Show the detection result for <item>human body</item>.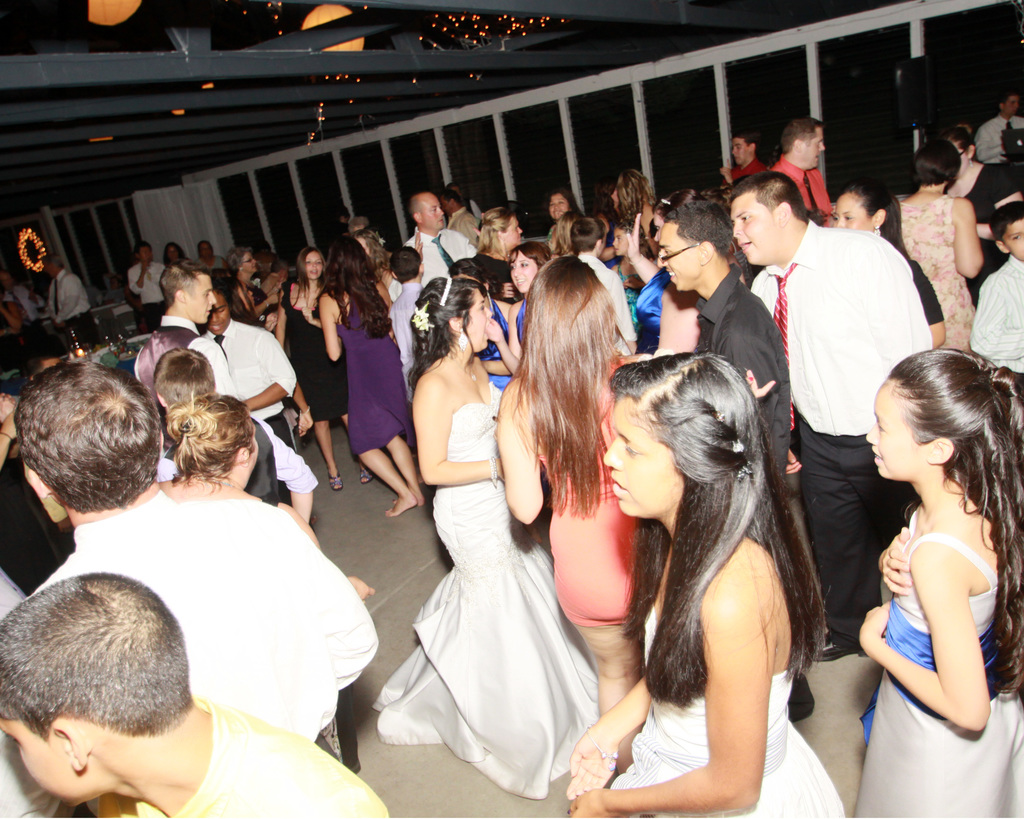
{"x1": 492, "y1": 260, "x2": 644, "y2": 772}.
